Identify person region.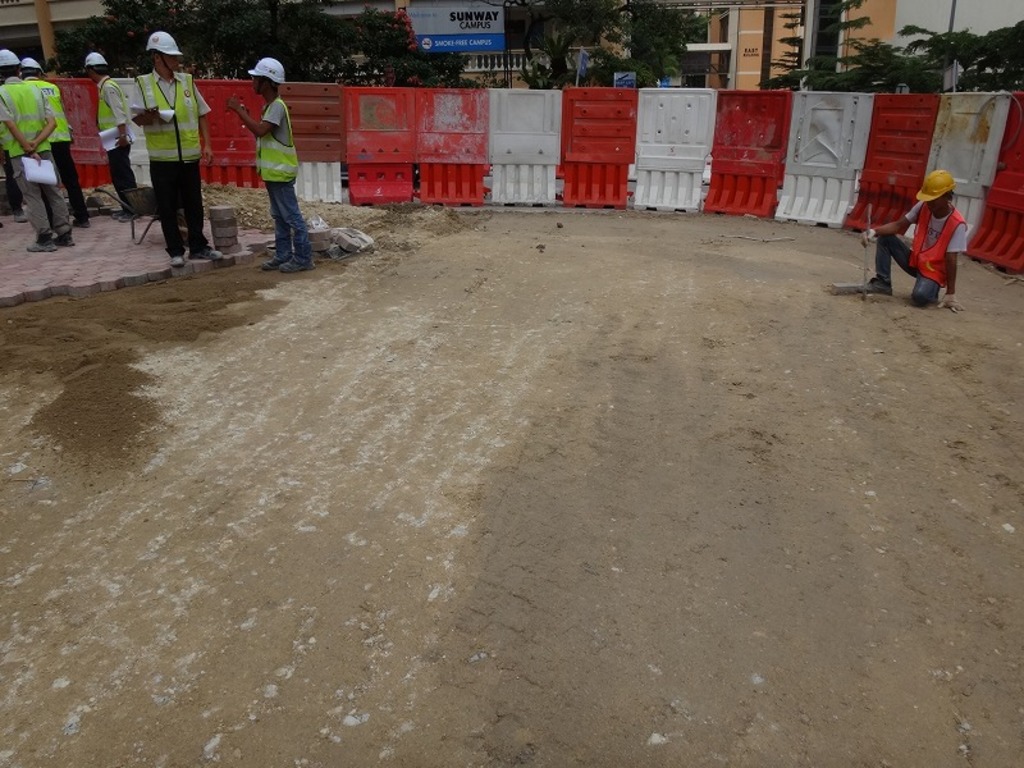
Region: Rect(224, 61, 321, 274).
